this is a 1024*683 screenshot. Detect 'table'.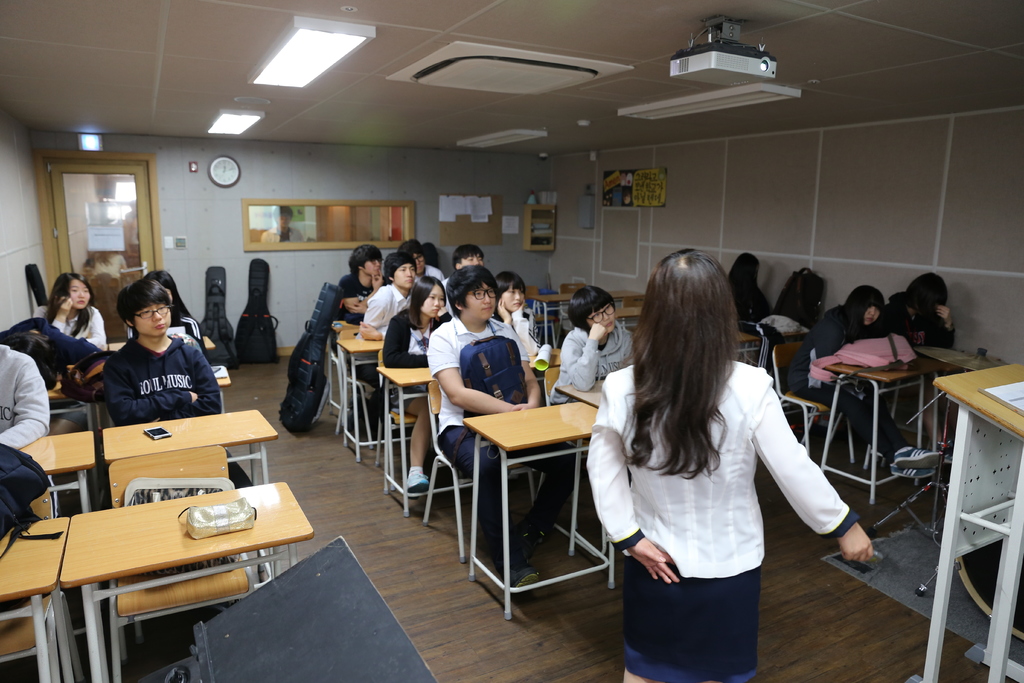
region(67, 481, 303, 584).
